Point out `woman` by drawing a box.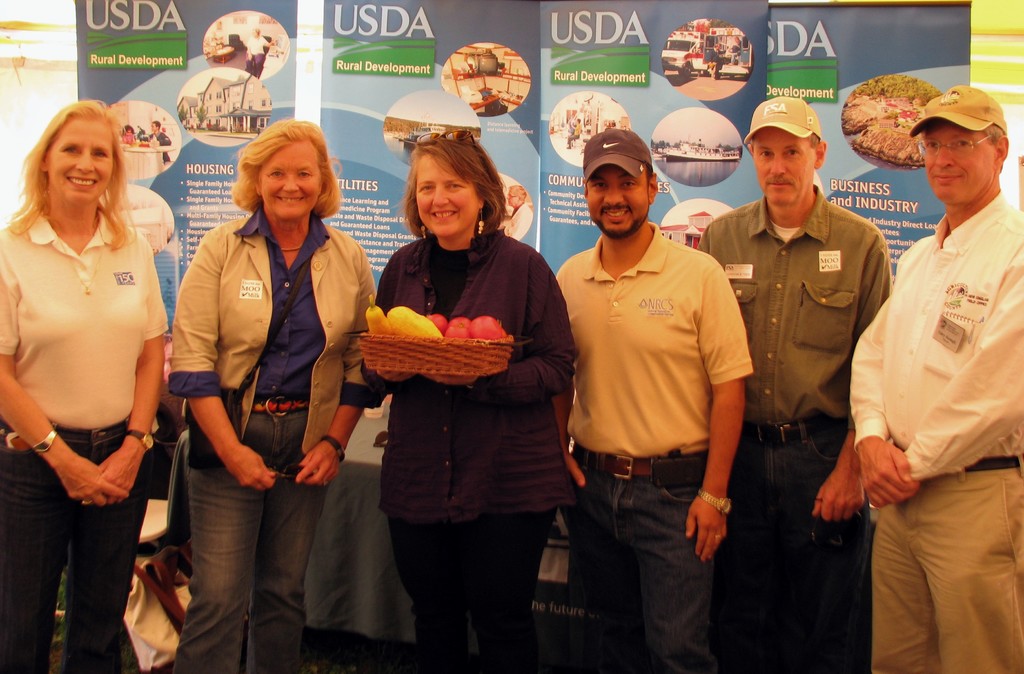
x1=164 y1=119 x2=382 y2=673.
